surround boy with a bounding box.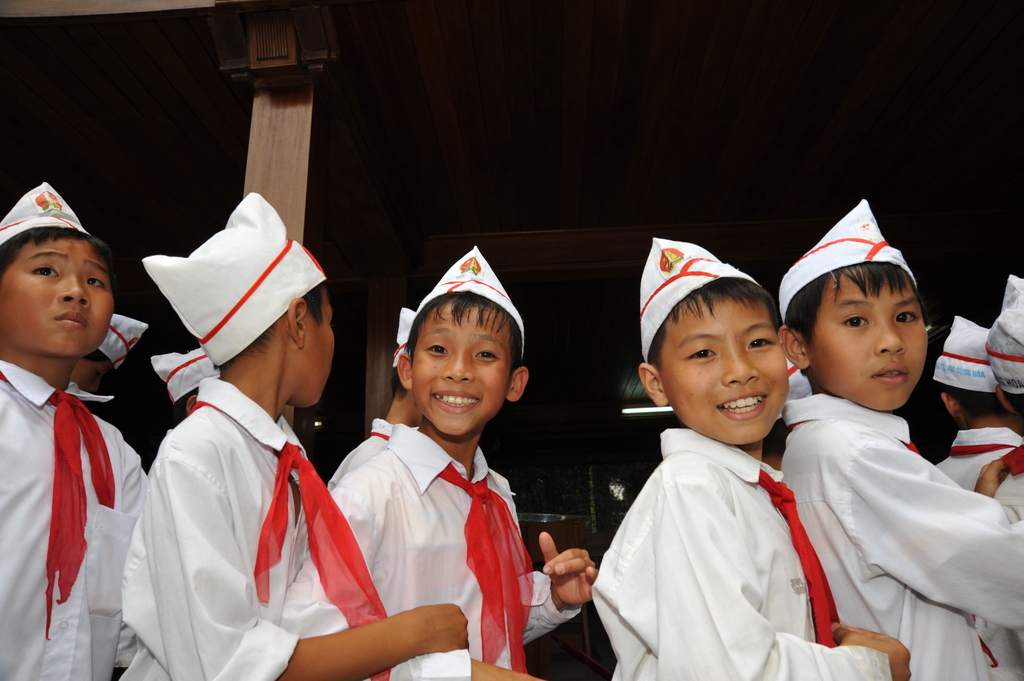
(x1=590, y1=236, x2=908, y2=680).
